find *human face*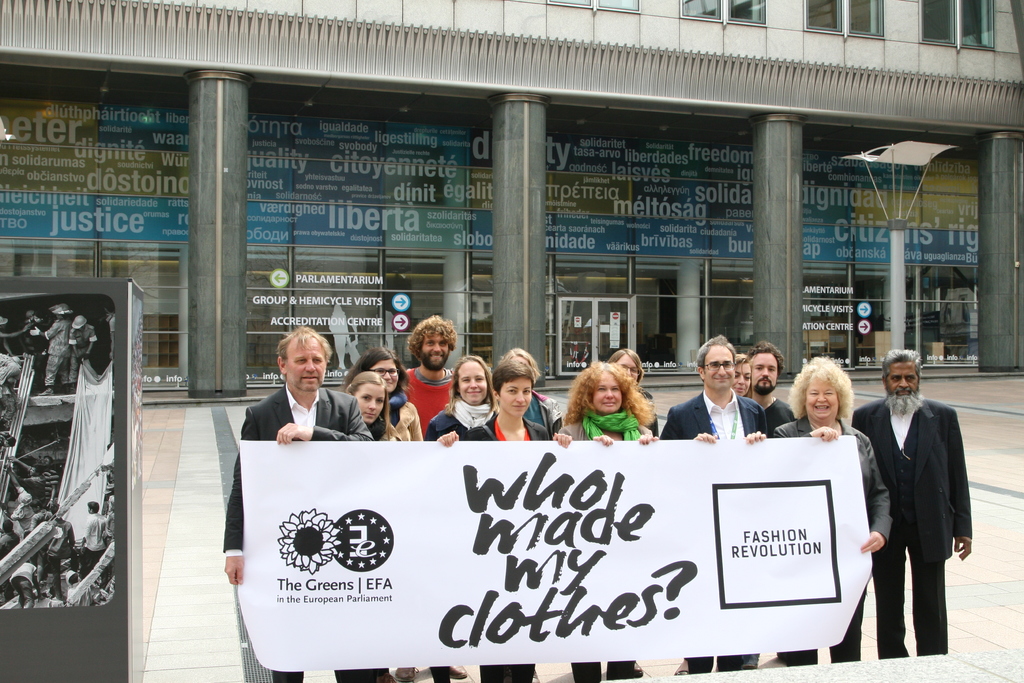
left=348, top=381, right=386, bottom=432
